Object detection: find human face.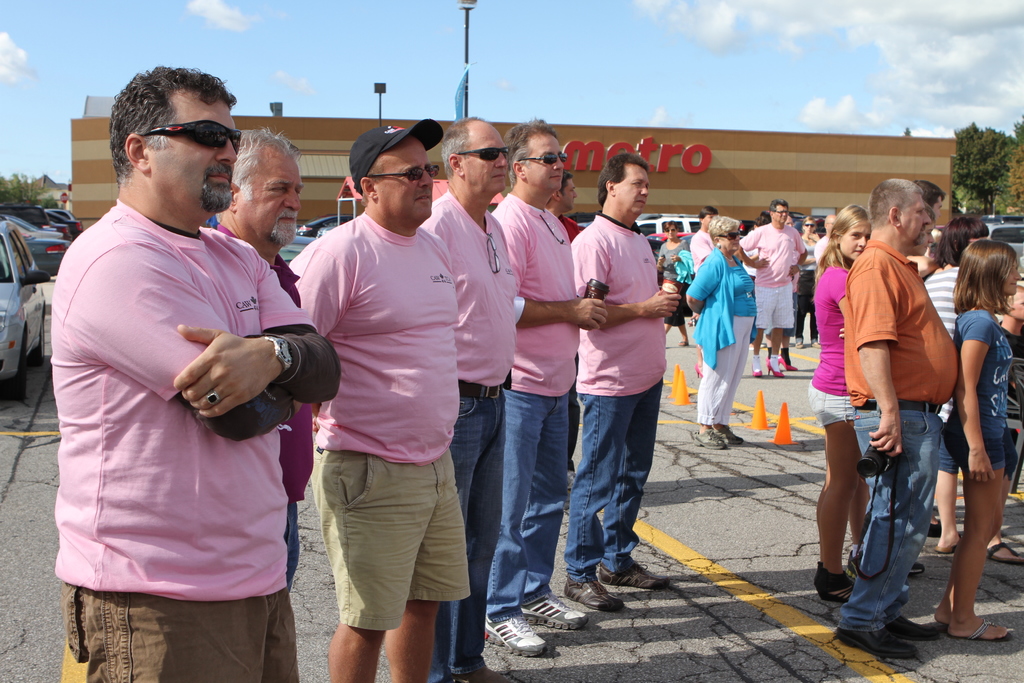
(left=1005, top=258, right=1021, bottom=297).
